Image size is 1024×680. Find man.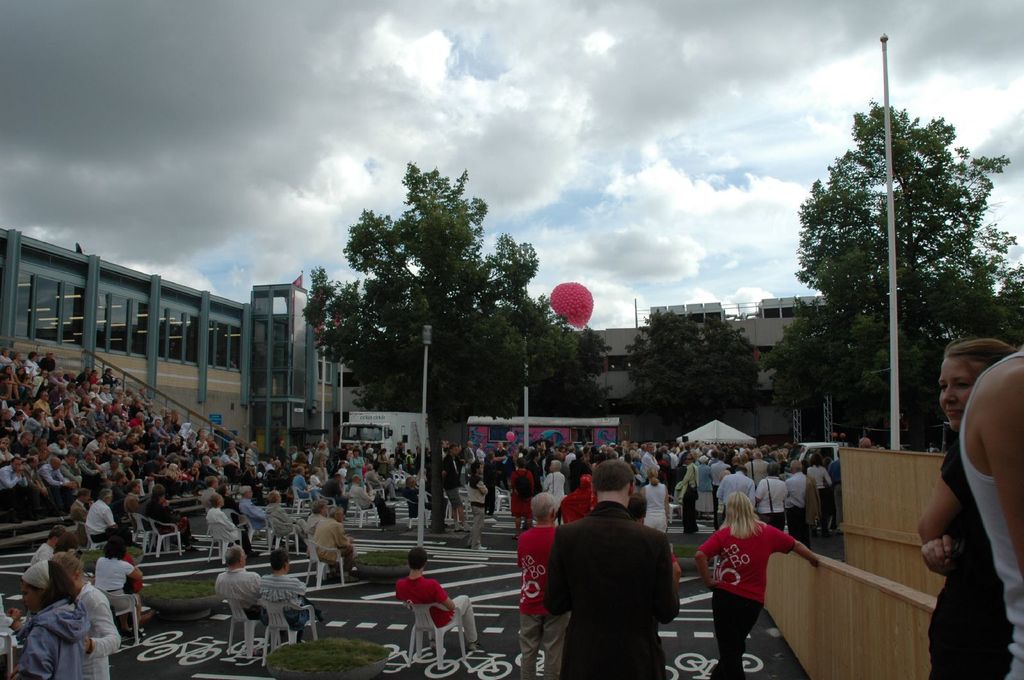
x1=88, y1=485, x2=122, y2=547.
